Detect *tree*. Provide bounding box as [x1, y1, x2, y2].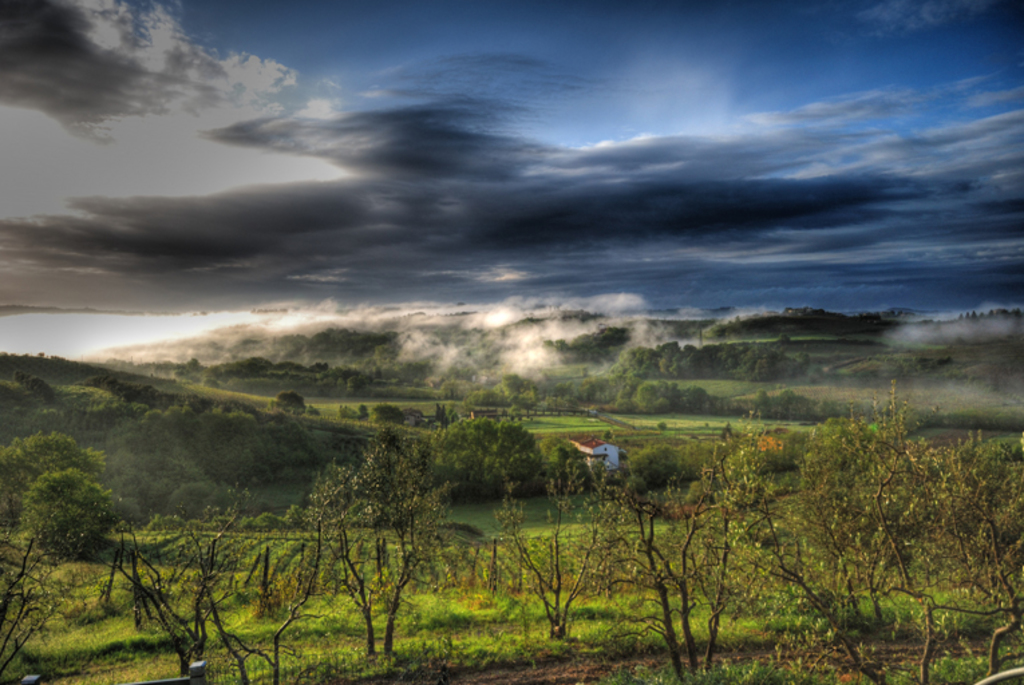
[430, 403, 550, 515].
